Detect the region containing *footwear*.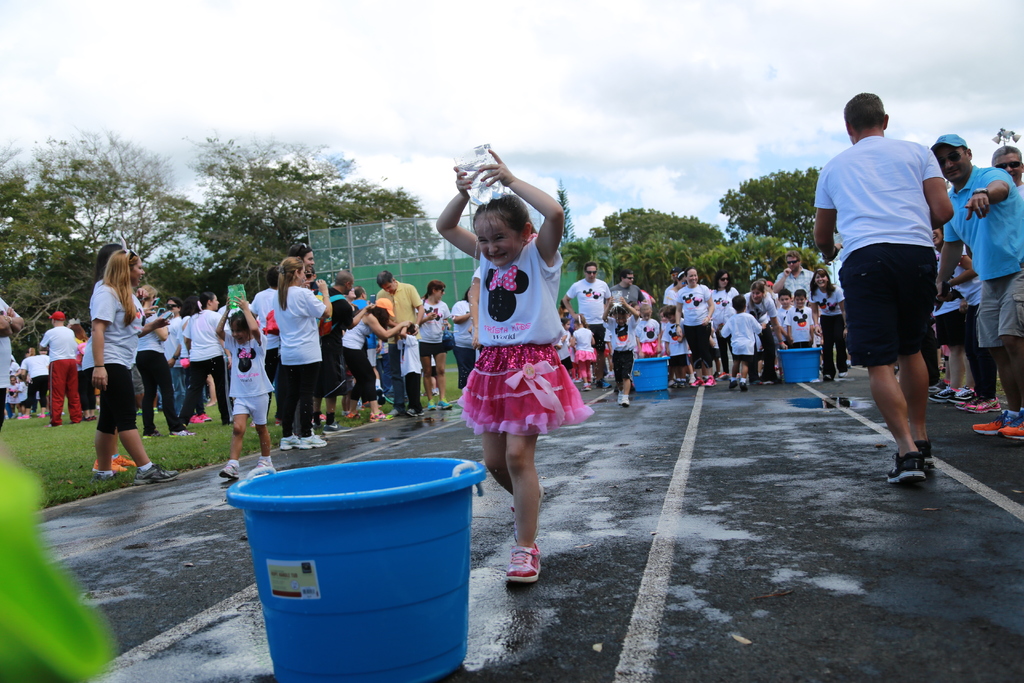
pyautogui.locateOnScreen(90, 457, 132, 477).
